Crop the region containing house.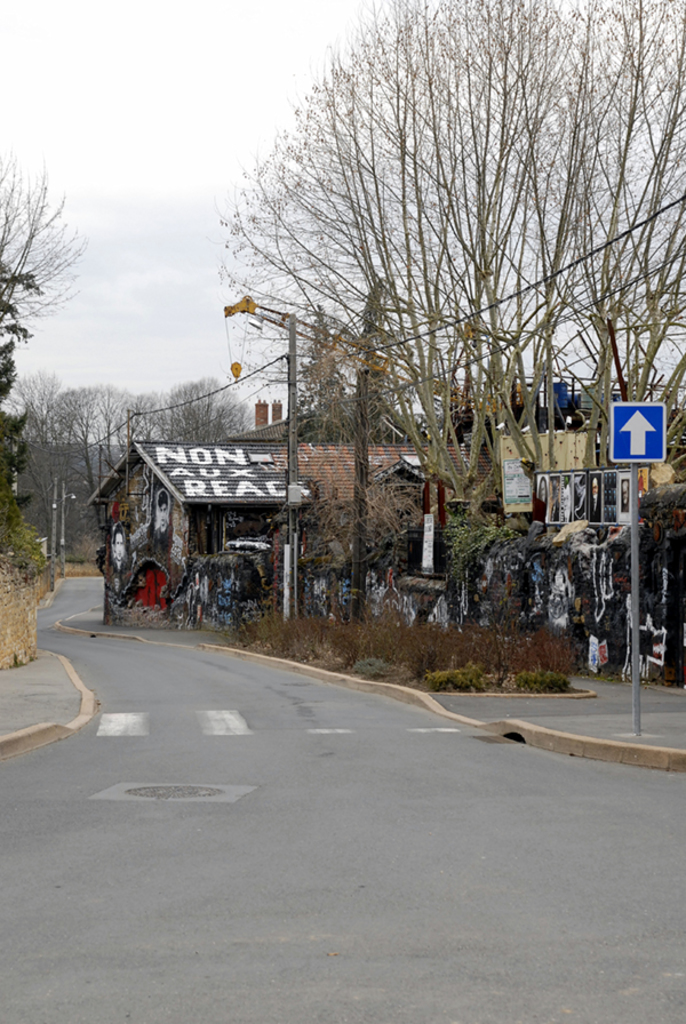
Crop region: 236:391:609:522.
